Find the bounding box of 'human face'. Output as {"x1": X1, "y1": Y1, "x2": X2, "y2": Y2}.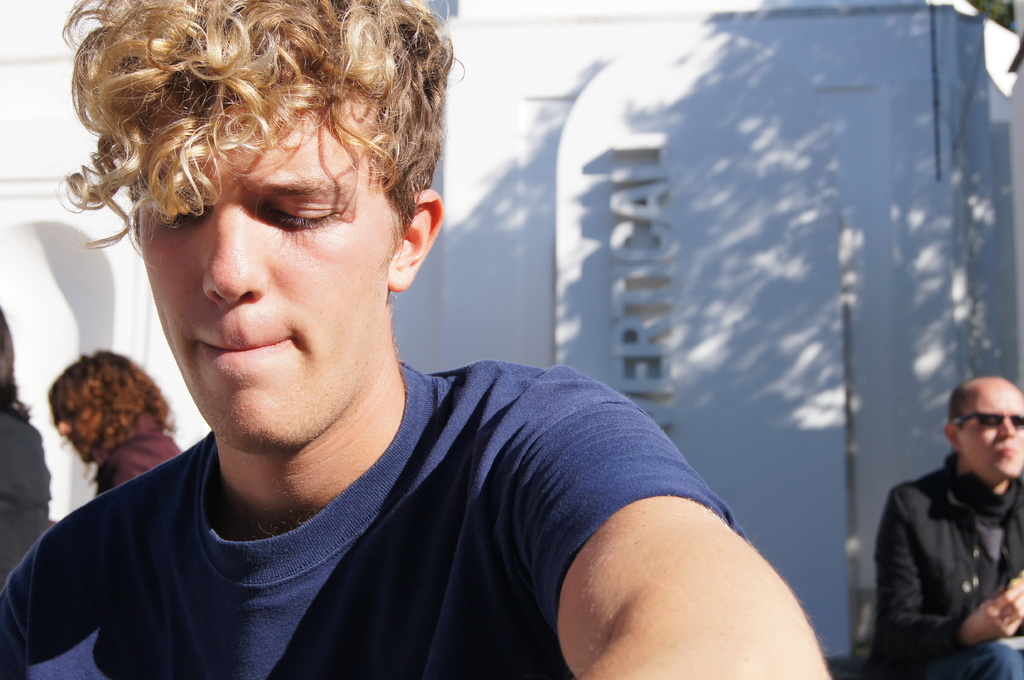
{"x1": 132, "y1": 99, "x2": 405, "y2": 457}.
